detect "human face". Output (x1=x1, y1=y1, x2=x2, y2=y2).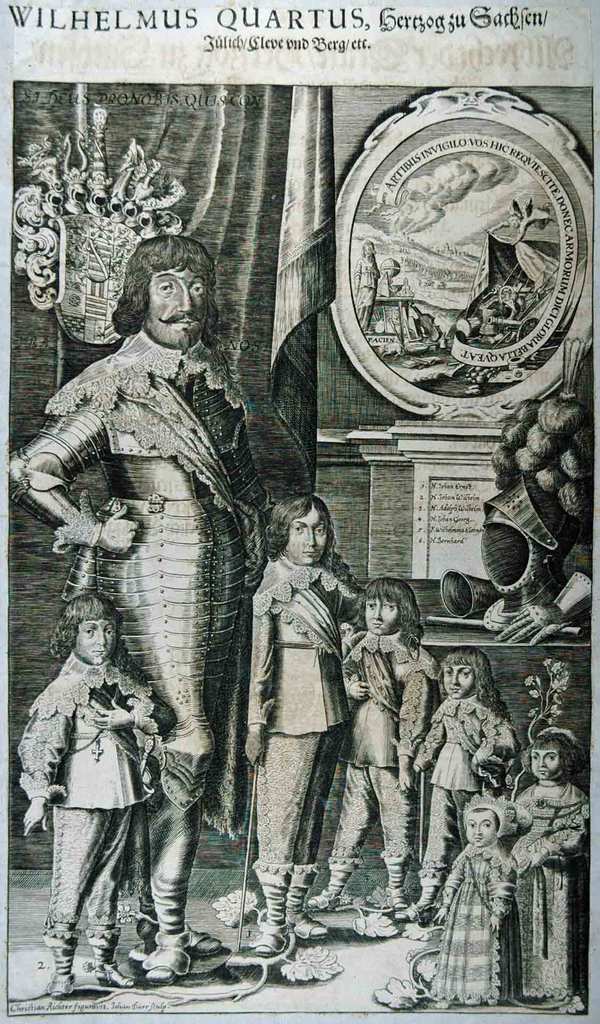
(x1=467, y1=811, x2=497, y2=851).
